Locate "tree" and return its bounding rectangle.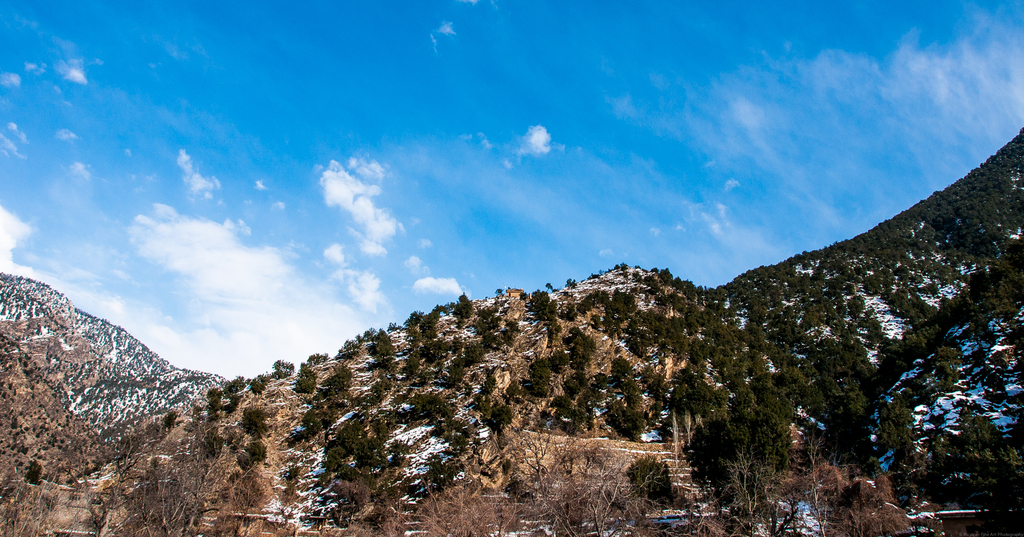
locate(243, 439, 269, 465).
